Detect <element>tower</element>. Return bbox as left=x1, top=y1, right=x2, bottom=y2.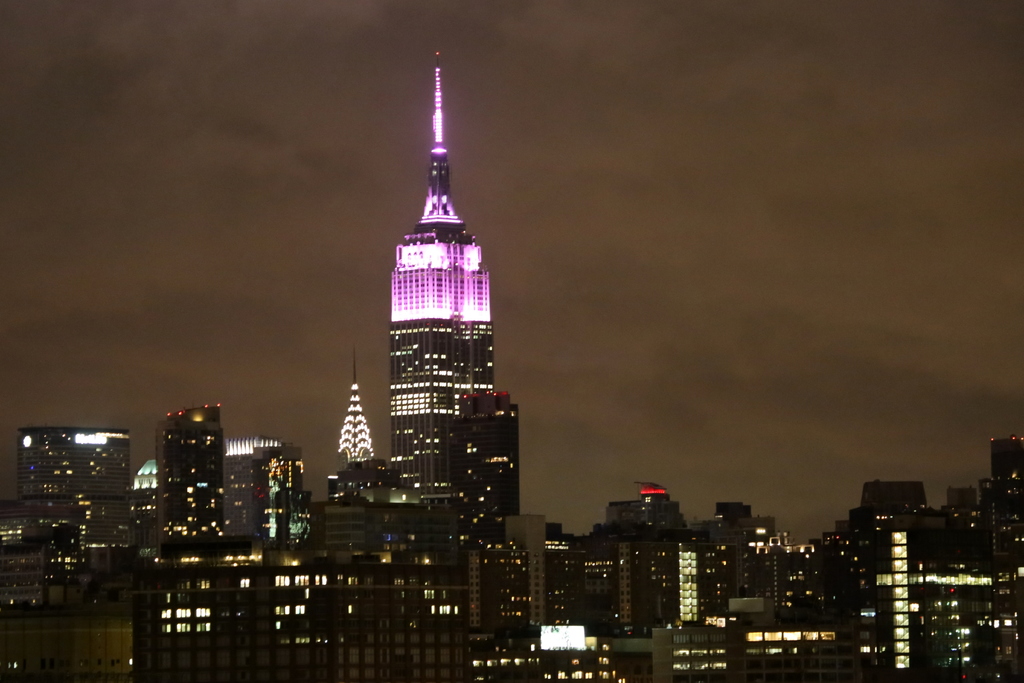
left=9, top=427, right=135, bottom=595.
